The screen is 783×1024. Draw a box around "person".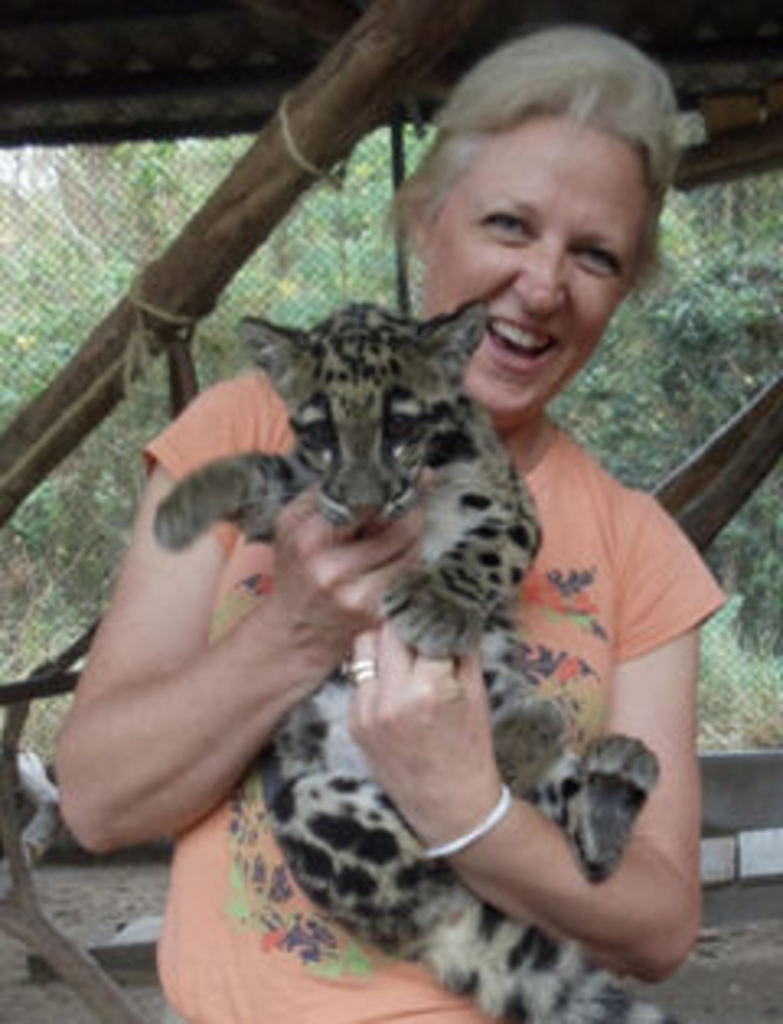
locate(46, 16, 728, 1021).
